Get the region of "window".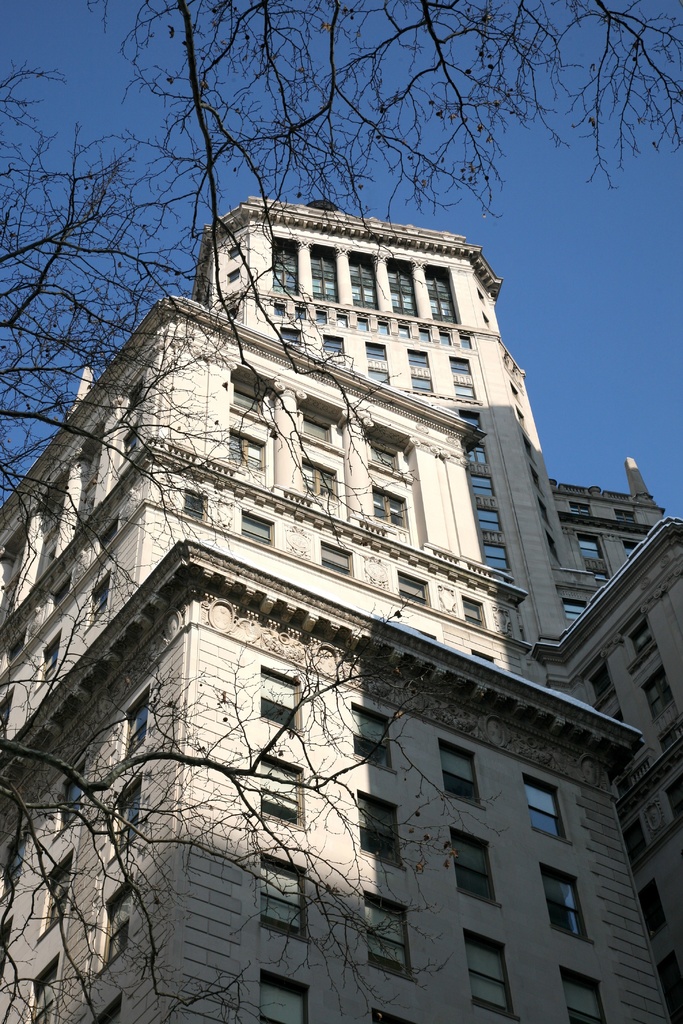
BBox(448, 380, 475, 389).
